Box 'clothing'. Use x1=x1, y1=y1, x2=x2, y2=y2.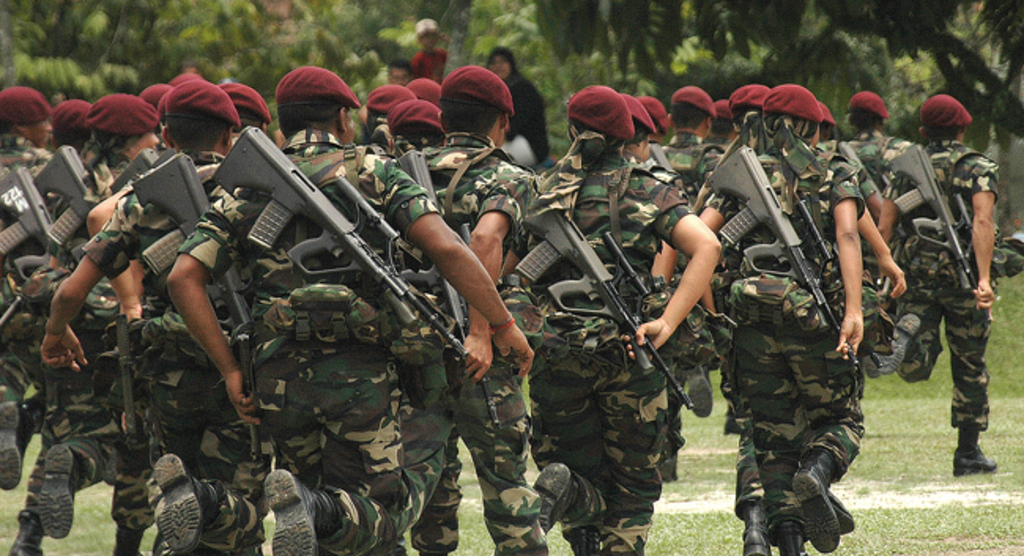
x1=408, y1=50, x2=454, y2=87.
